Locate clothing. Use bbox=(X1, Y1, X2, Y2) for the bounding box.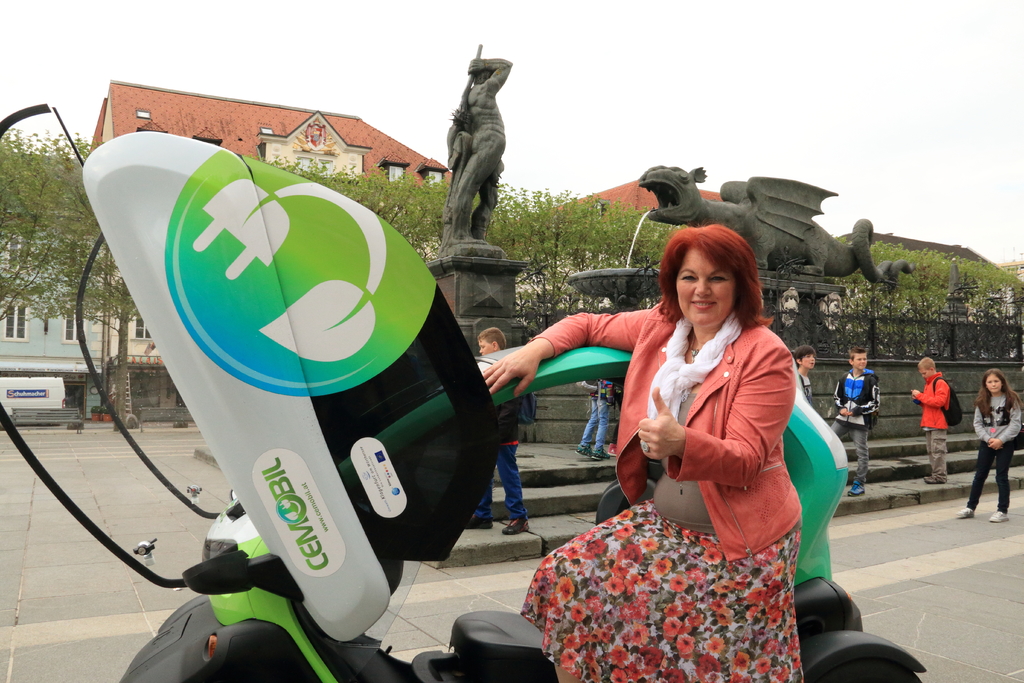
bbox=(965, 385, 1023, 513).
